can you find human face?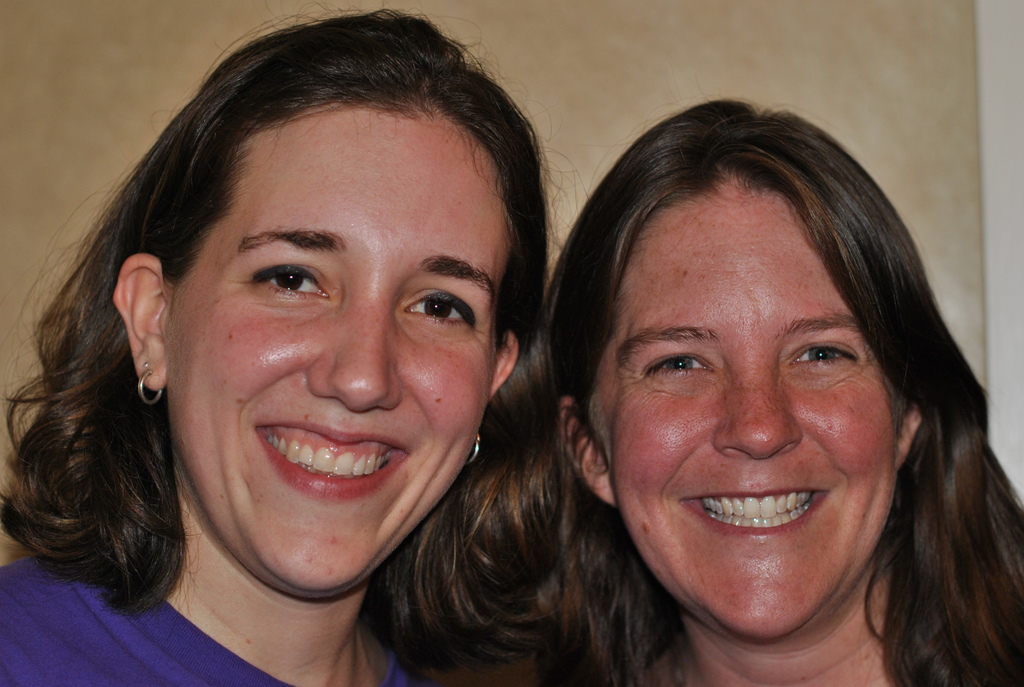
Yes, bounding box: Rect(168, 112, 516, 593).
